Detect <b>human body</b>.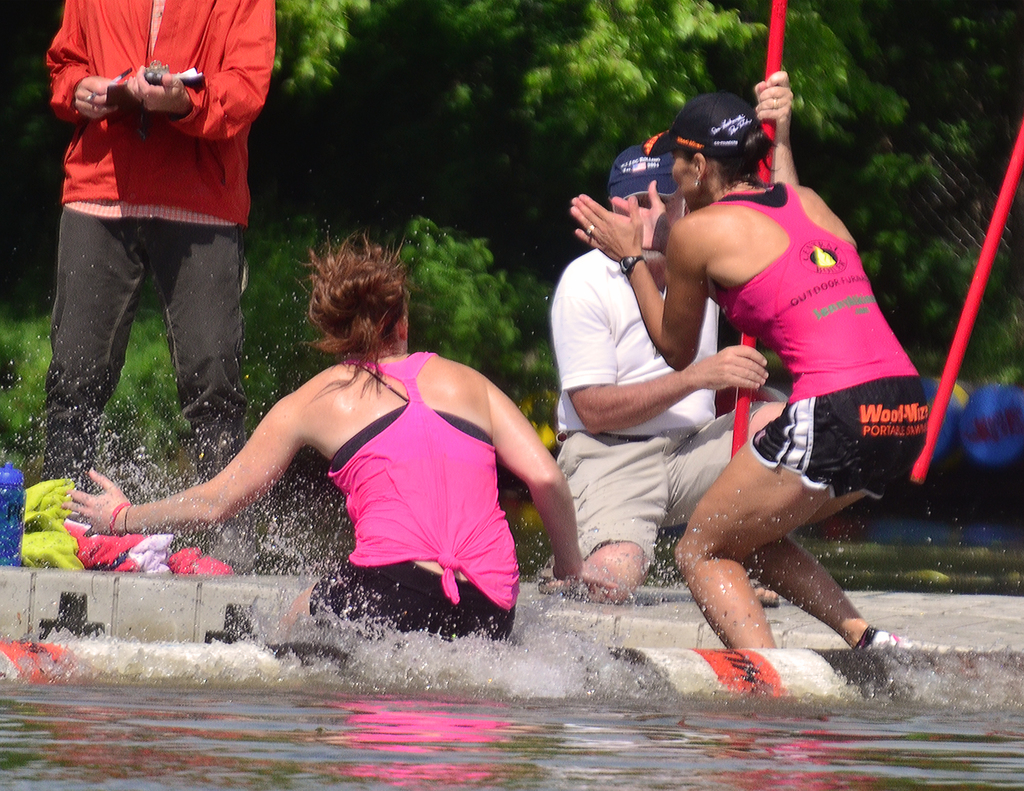
Detected at [left=42, top=0, right=278, bottom=489].
